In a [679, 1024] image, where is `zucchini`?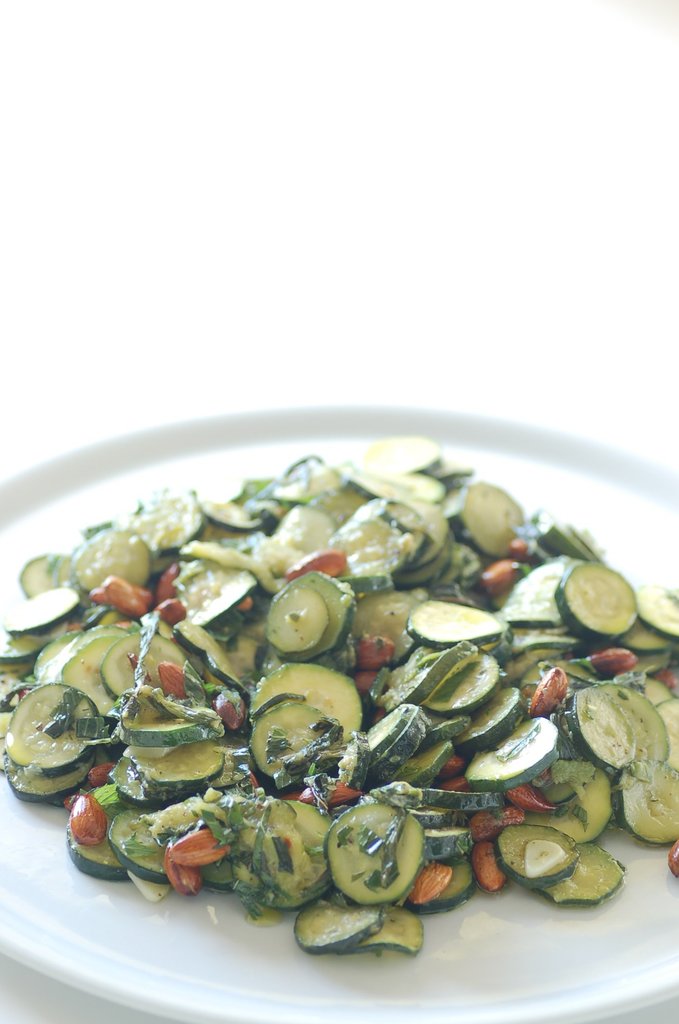
rect(268, 585, 332, 650).
